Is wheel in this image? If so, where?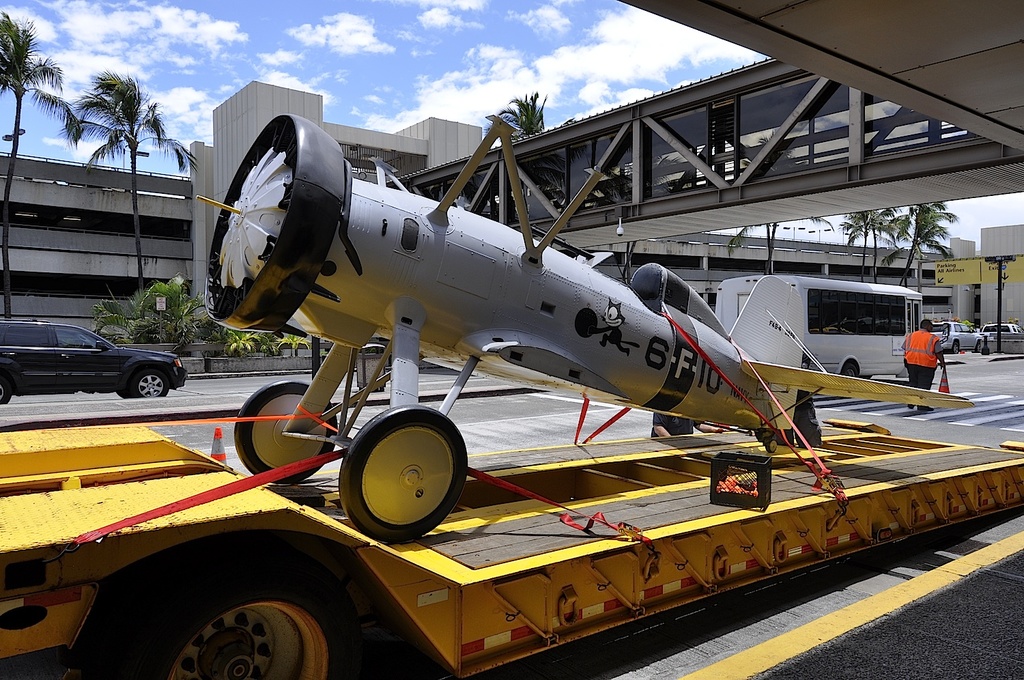
Yes, at bbox(229, 376, 337, 486).
